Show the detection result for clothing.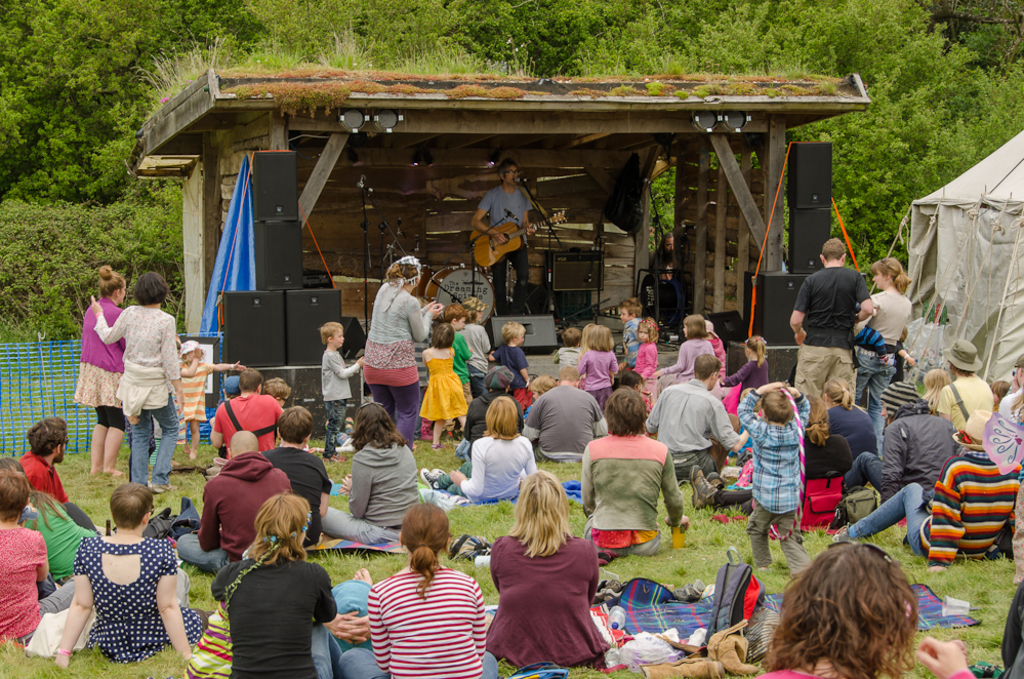
<bbox>647, 240, 679, 303</bbox>.
